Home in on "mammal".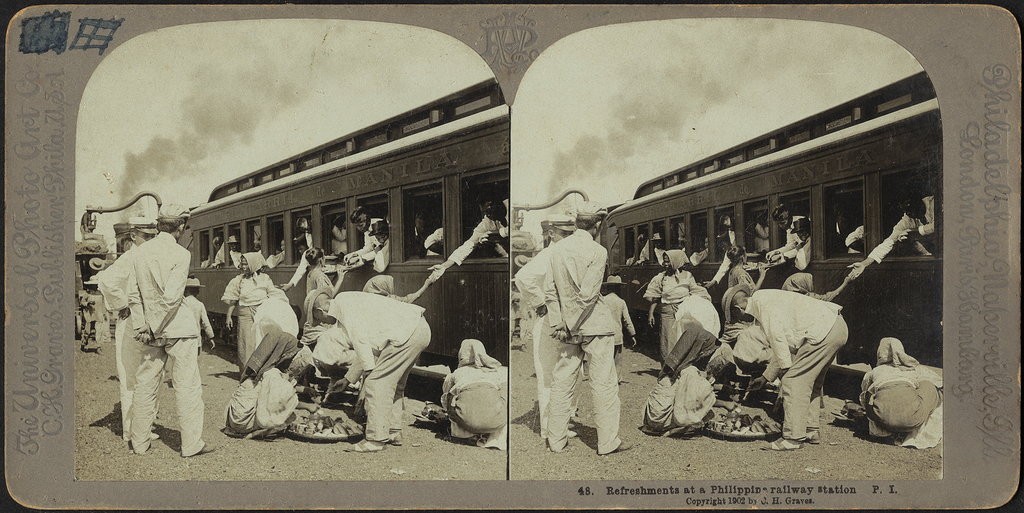
Homed in at (228,328,300,436).
